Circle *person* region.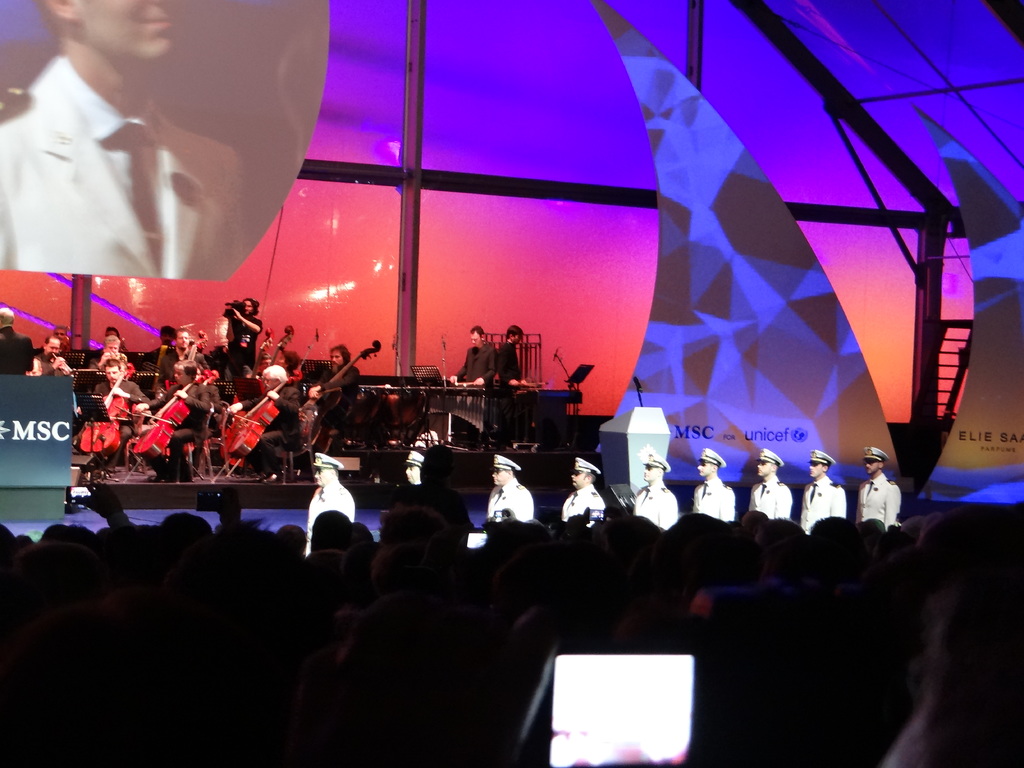
Region: (left=310, top=331, right=362, bottom=444).
